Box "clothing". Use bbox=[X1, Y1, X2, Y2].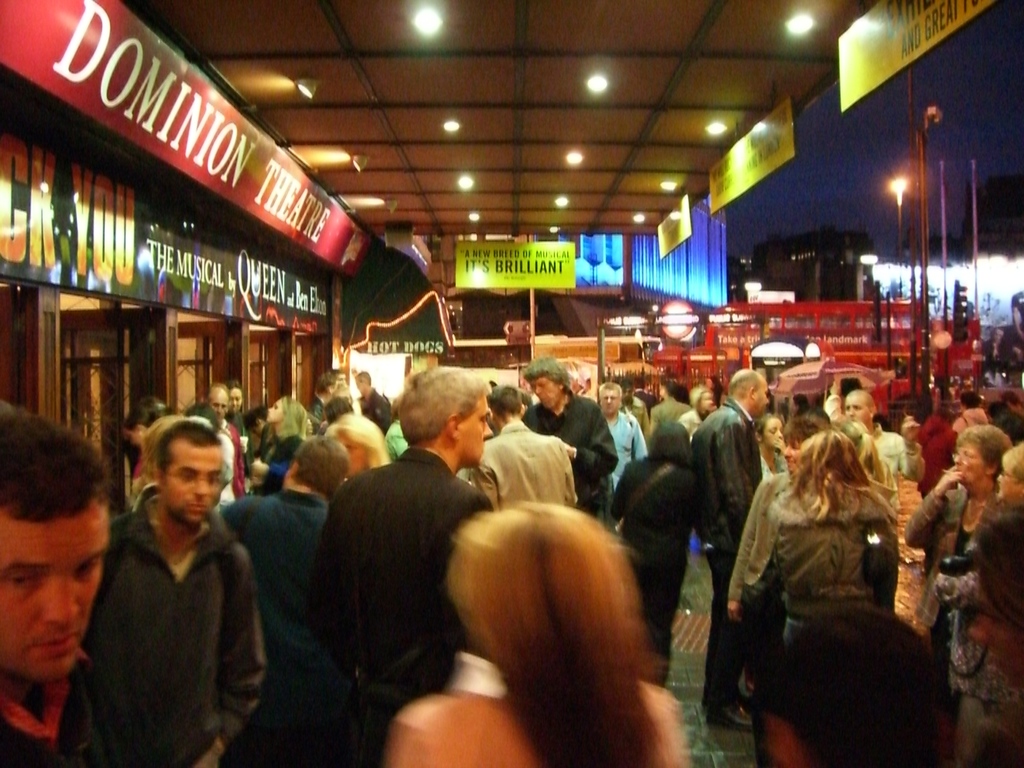
bbox=[470, 419, 582, 508].
